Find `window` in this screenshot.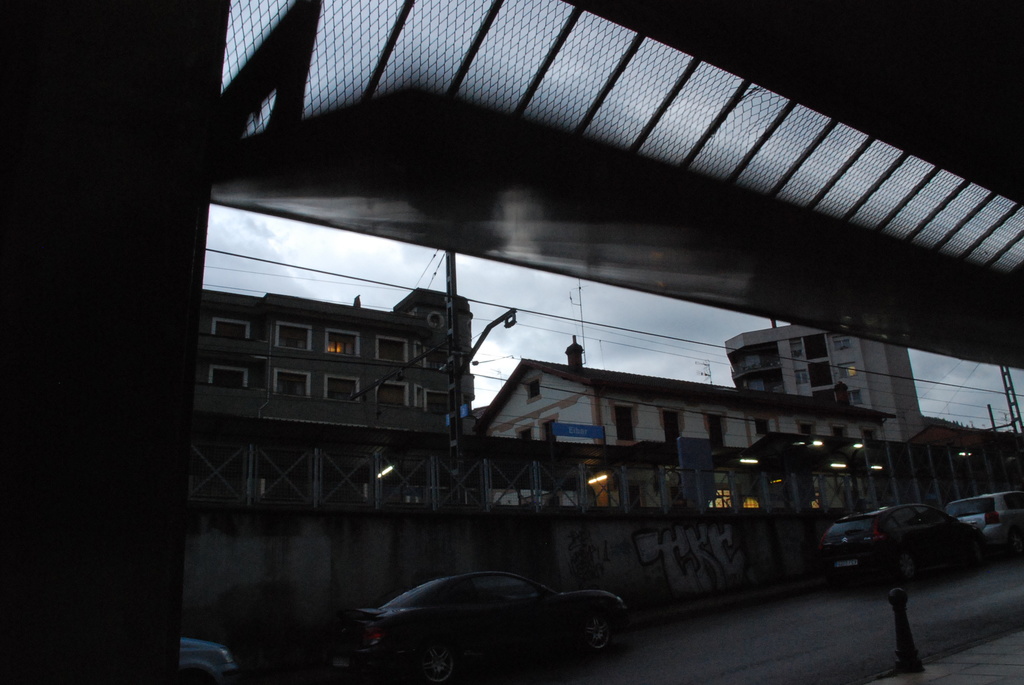
The bounding box for `window` is box=[836, 359, 860, 379].
